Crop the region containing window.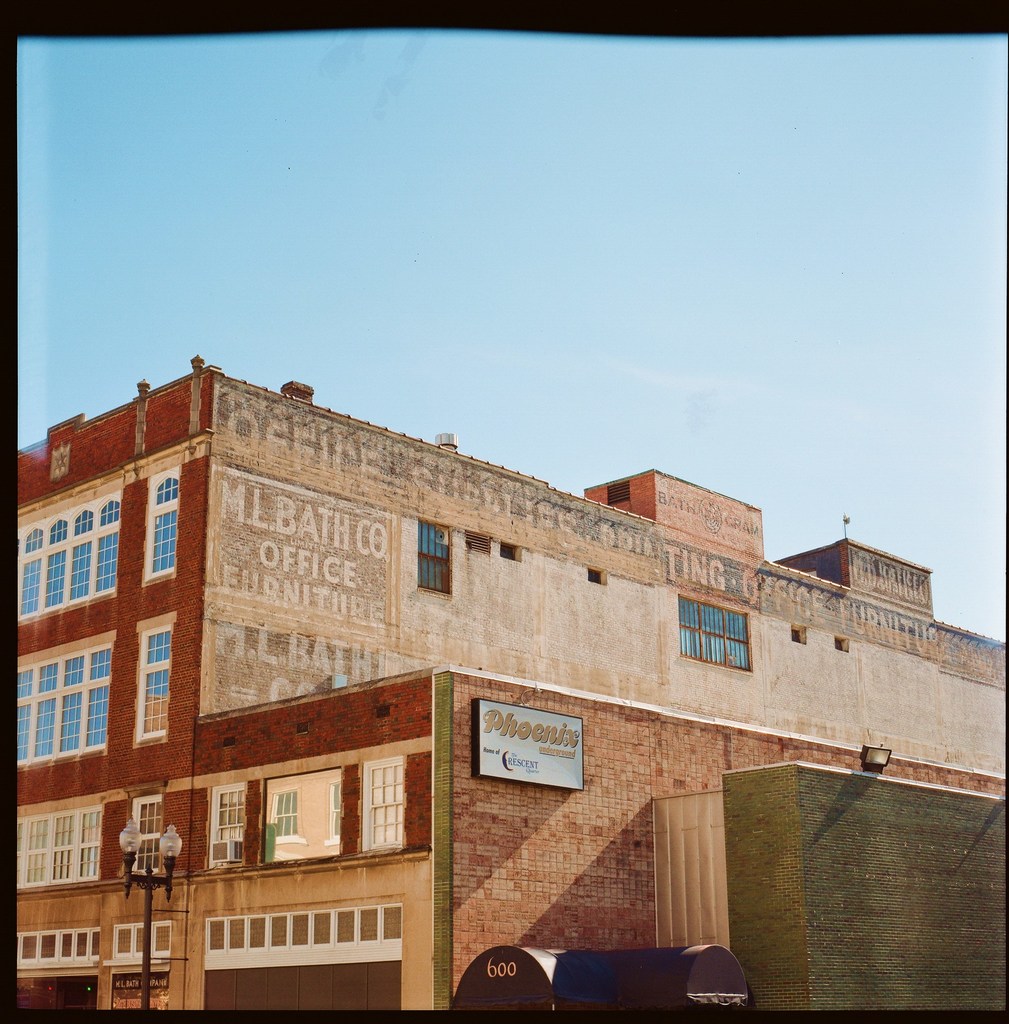
Crop region: bbox=(133, 614, 176, 746).
